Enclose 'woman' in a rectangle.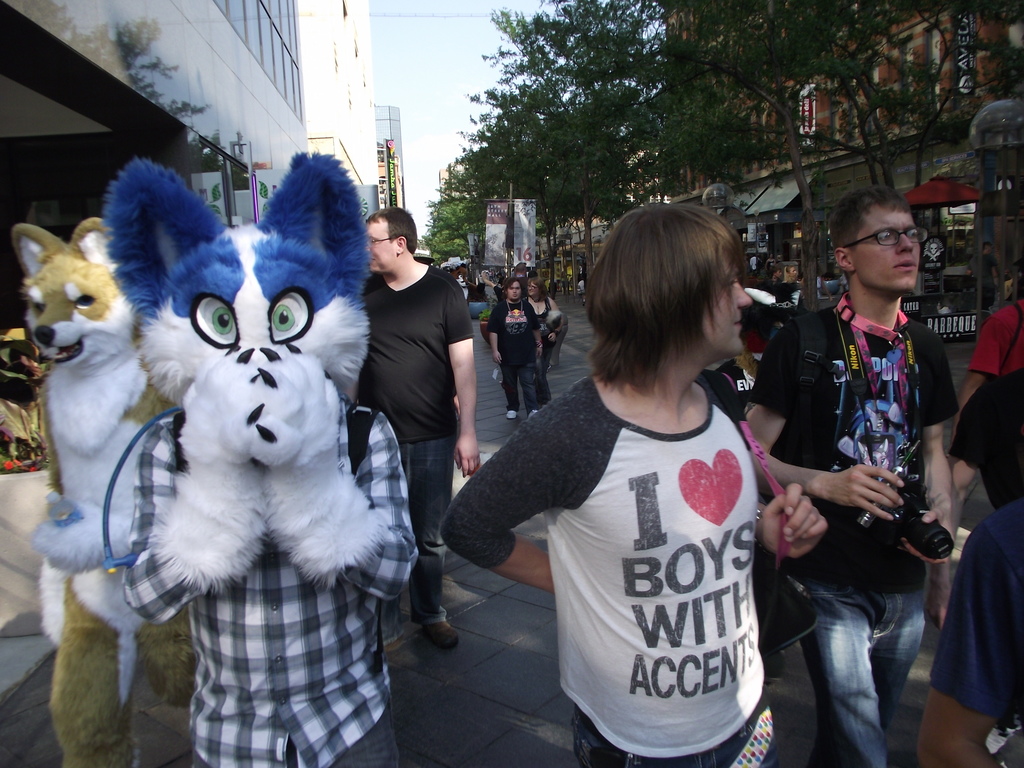
x1=525 y1=278 x2=564 y2=412.
